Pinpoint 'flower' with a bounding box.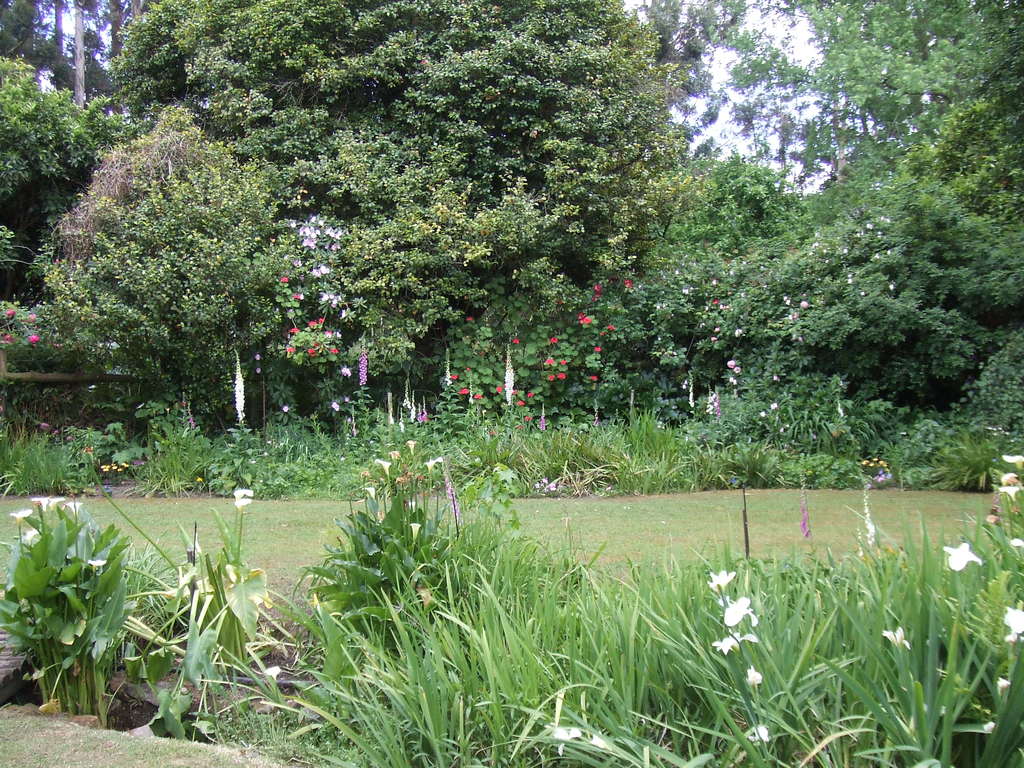
x1=67, y1=436, x2=72, y2=442.
